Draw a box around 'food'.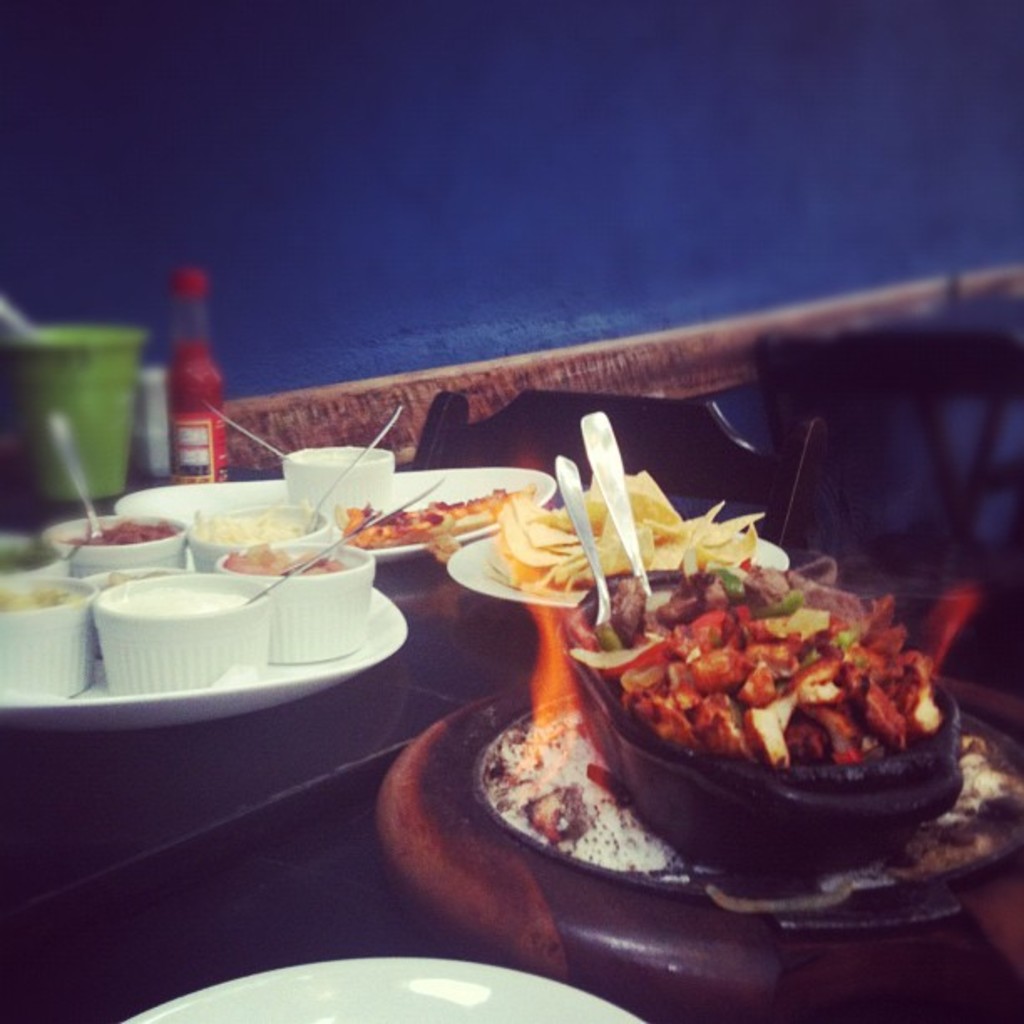
l=196, t=490, r=311, b=547.
